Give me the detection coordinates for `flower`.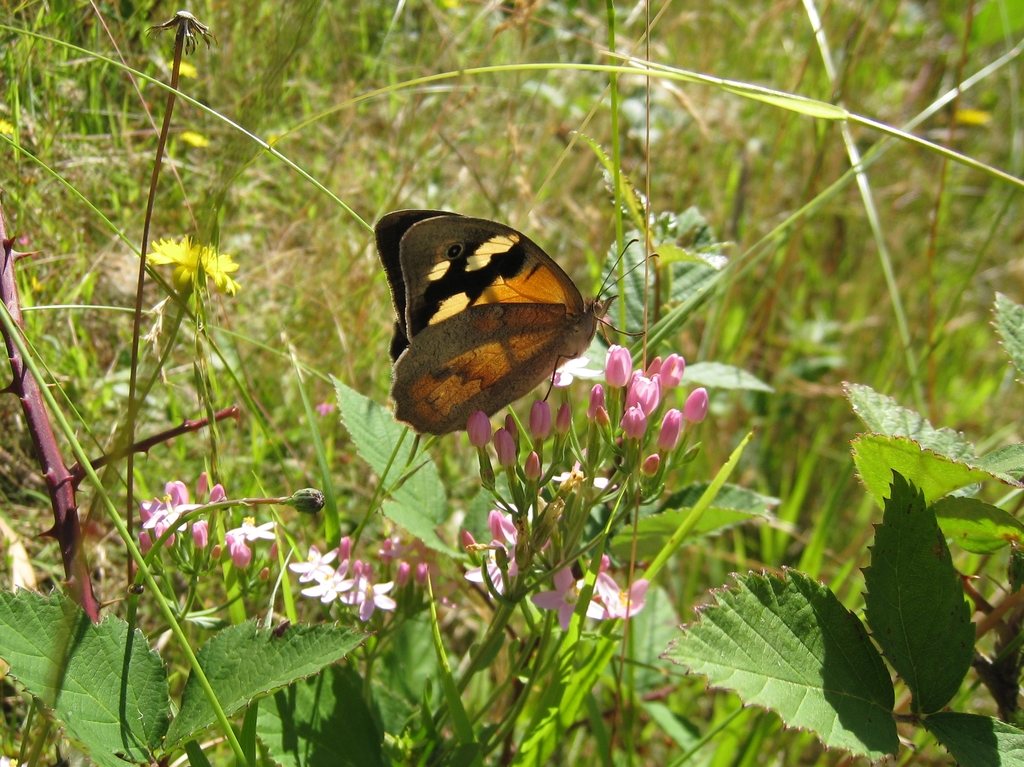
[left=602, top=351, right=647, bottom=386].
